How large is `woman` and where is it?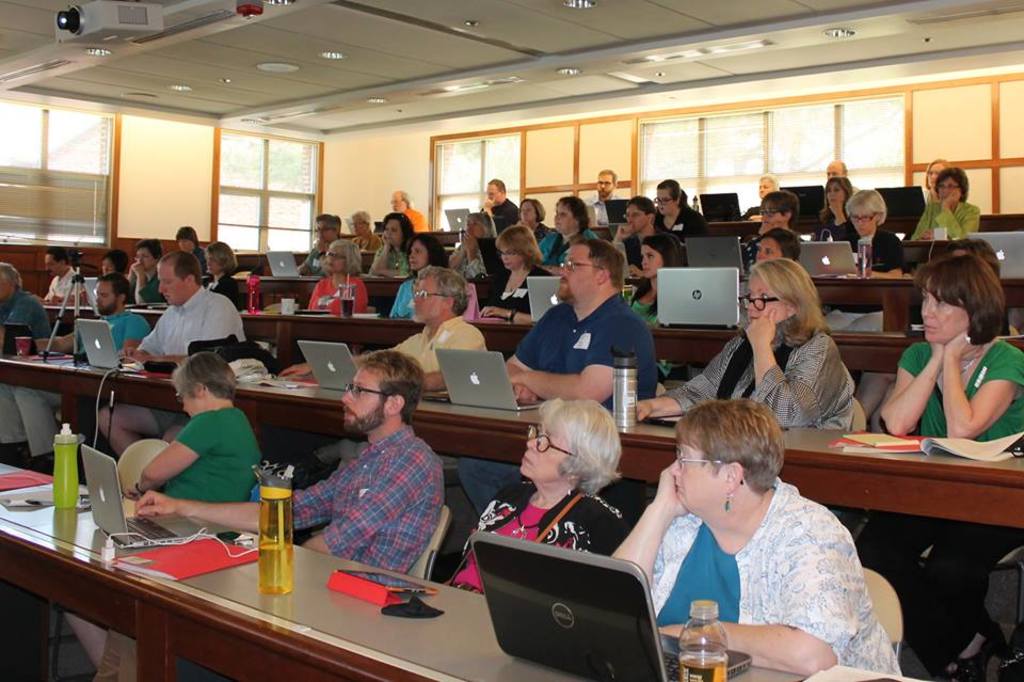
Bounding box: BBox(176, 224, 201, 260).
